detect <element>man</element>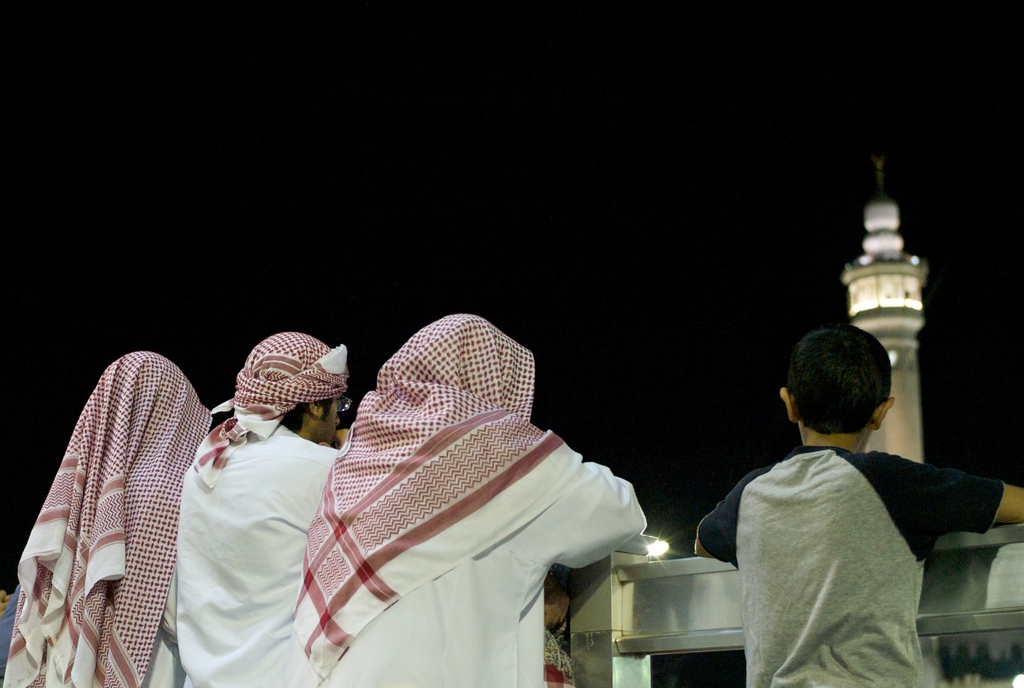
box(8, 349, 210, 687)
